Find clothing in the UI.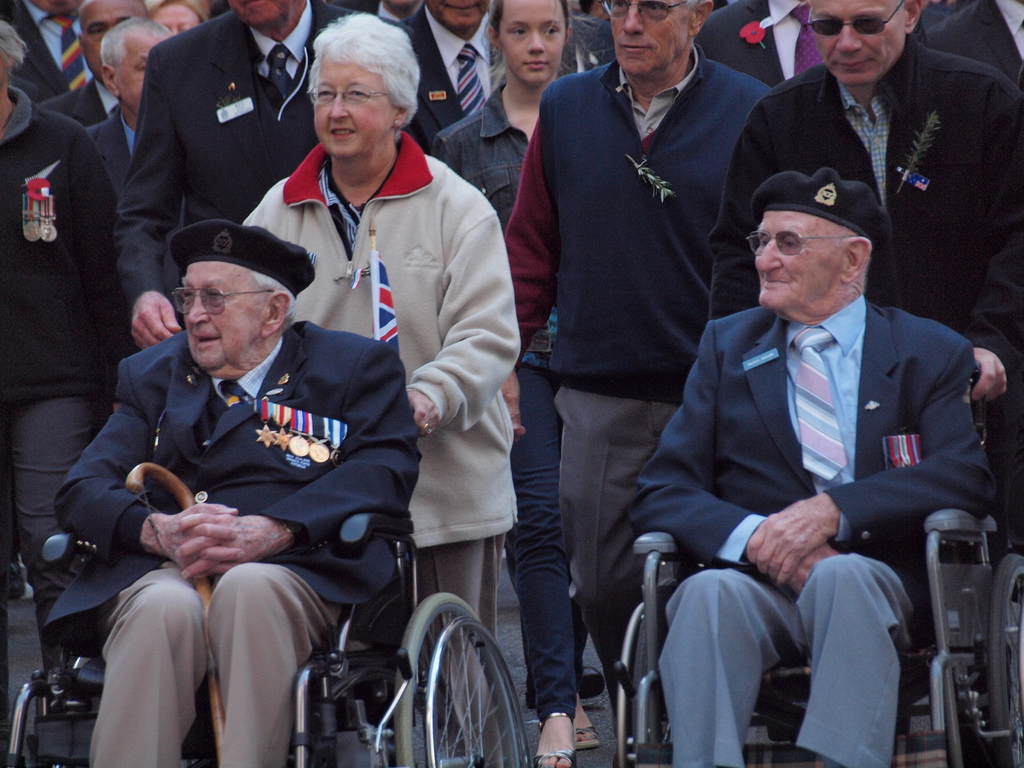
UI element at (x1=40, y1=66, x2=124, y2=124).
